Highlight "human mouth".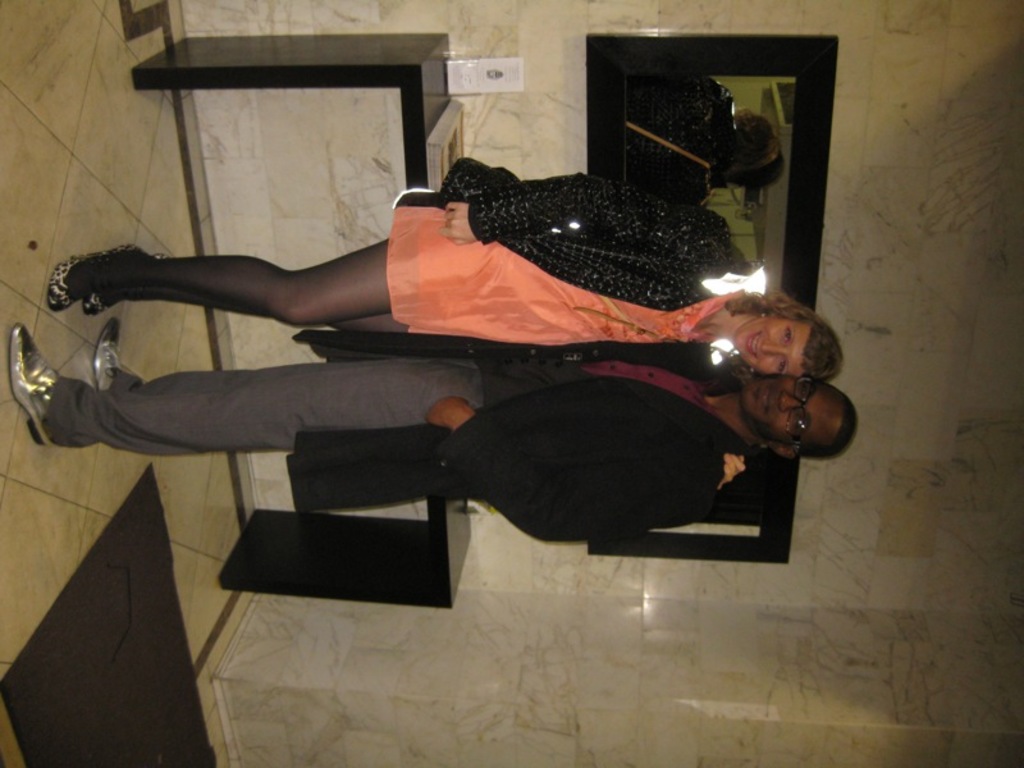
Highlighted region: 742 325 765 364.
